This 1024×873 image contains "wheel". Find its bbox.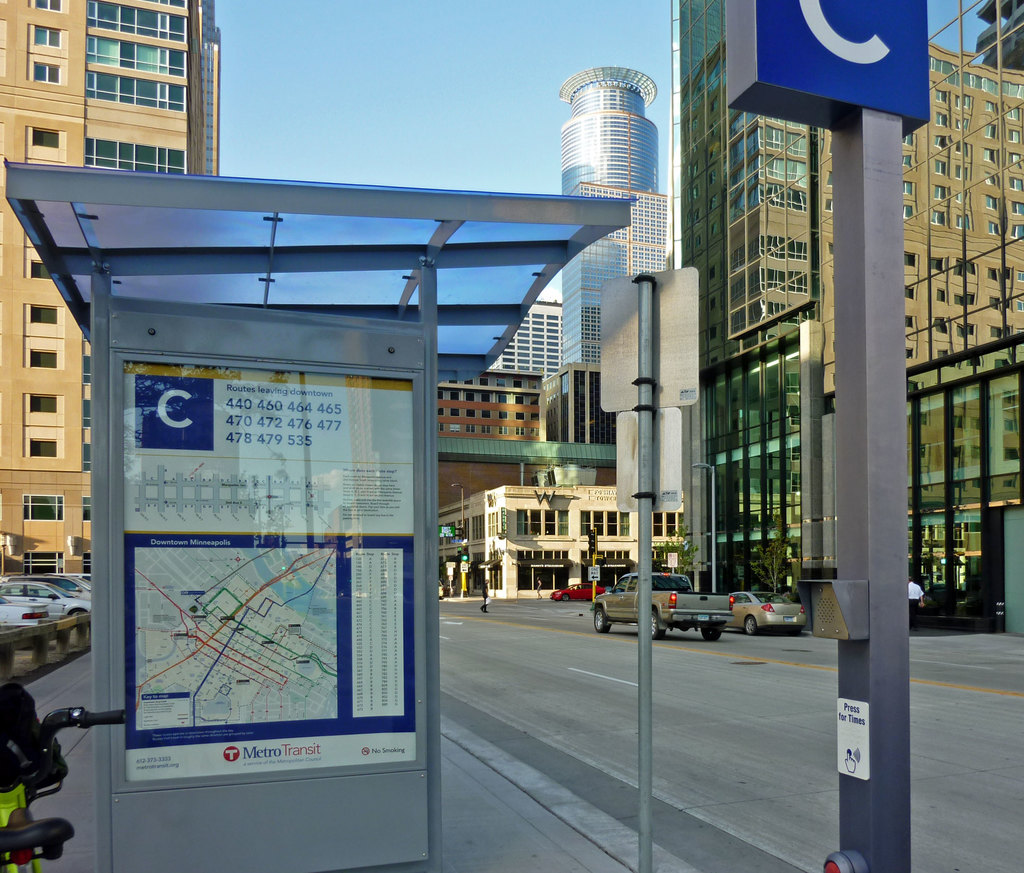
<box>649,607,661,639</box>.
